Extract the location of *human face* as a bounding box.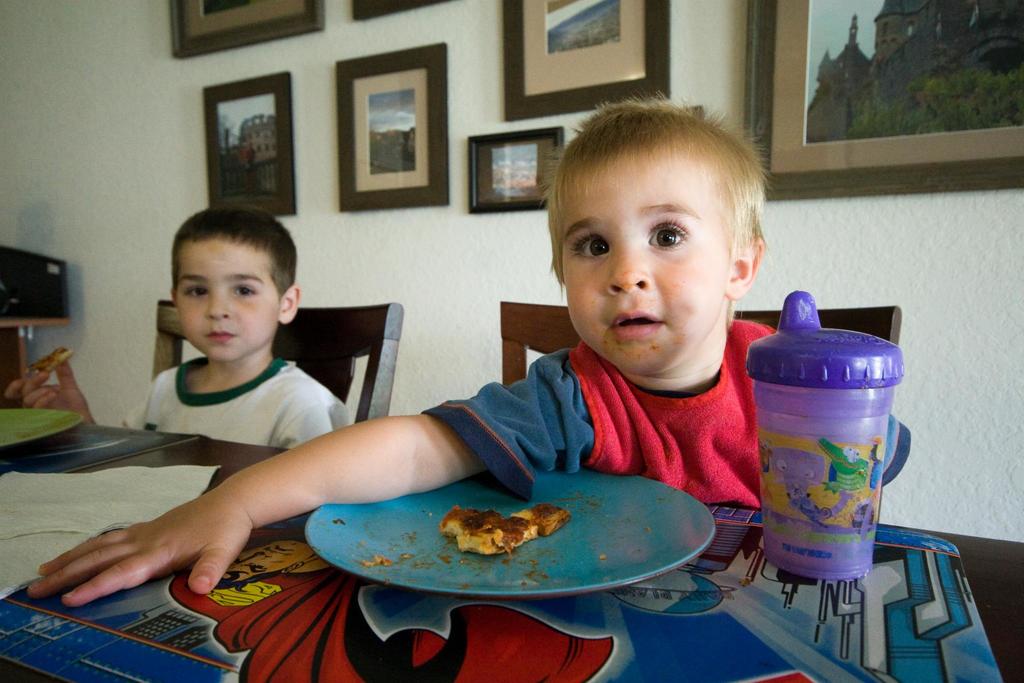
bbox(563, 156, 725, 377).
